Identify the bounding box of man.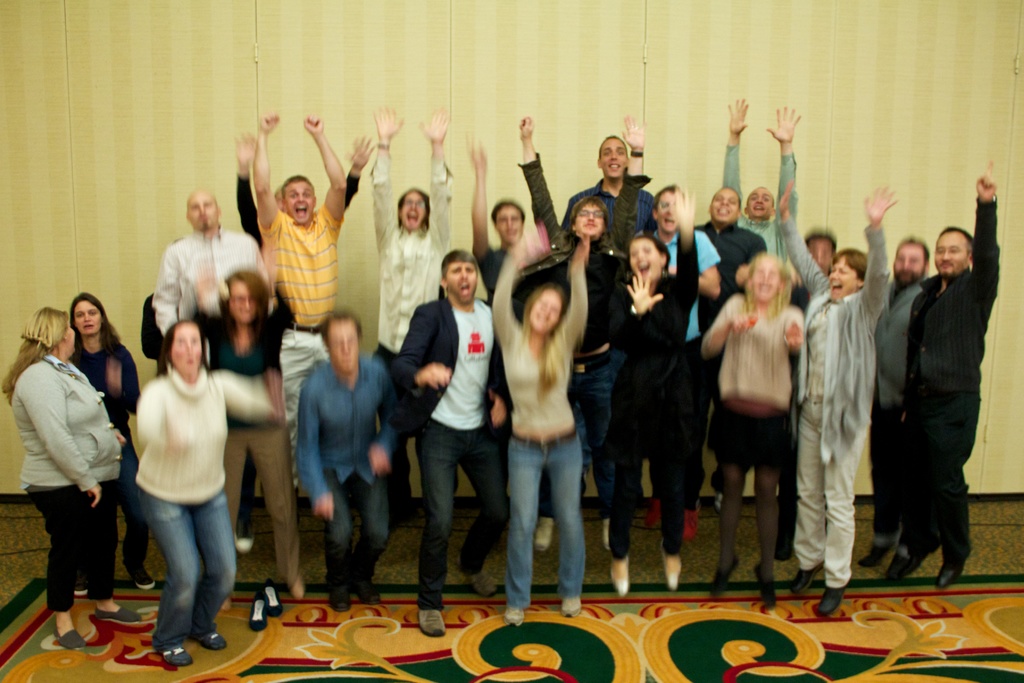
718:90:799:269.
